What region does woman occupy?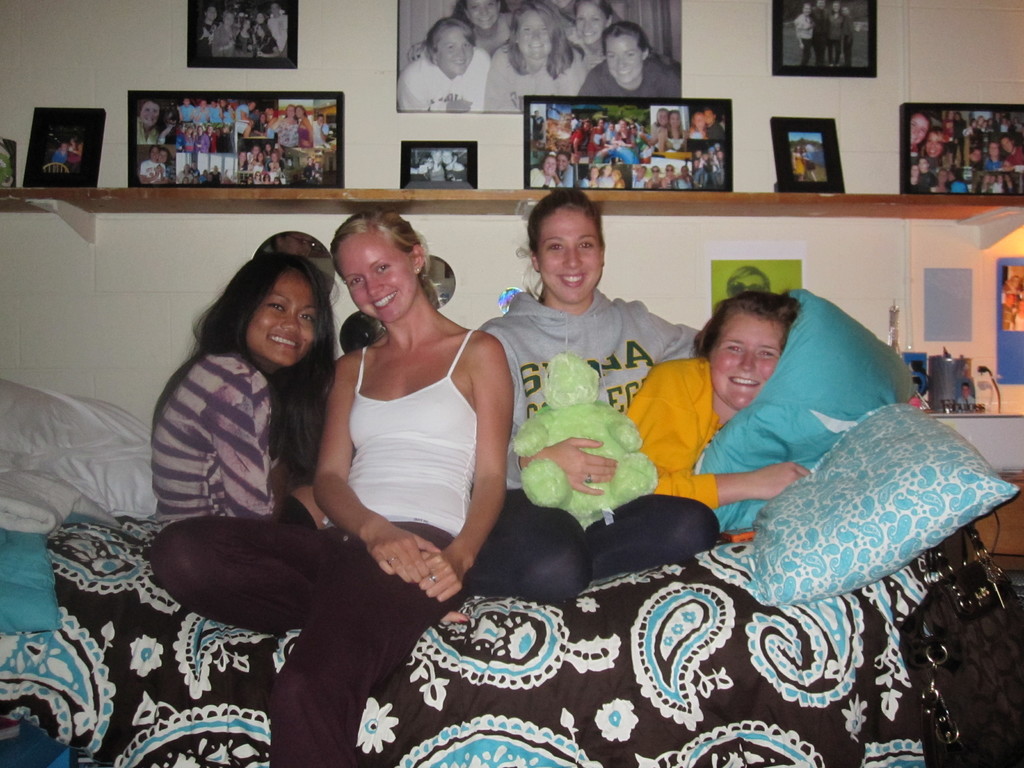
region(153, 252, 437, 767).
